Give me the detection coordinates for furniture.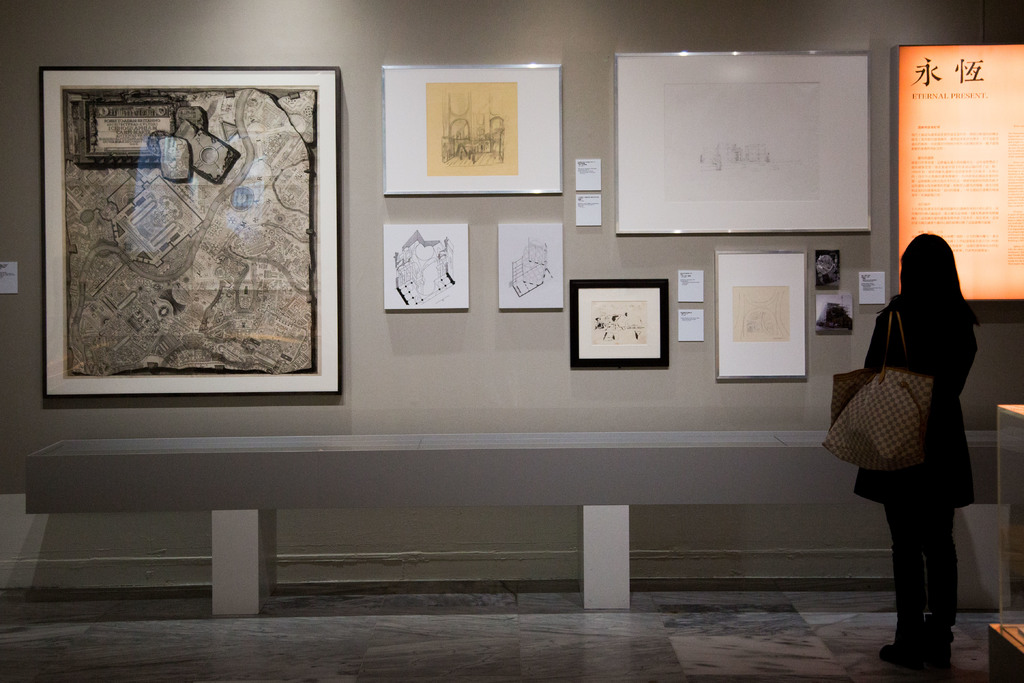
BBox(984, 401, 1023, 680).
